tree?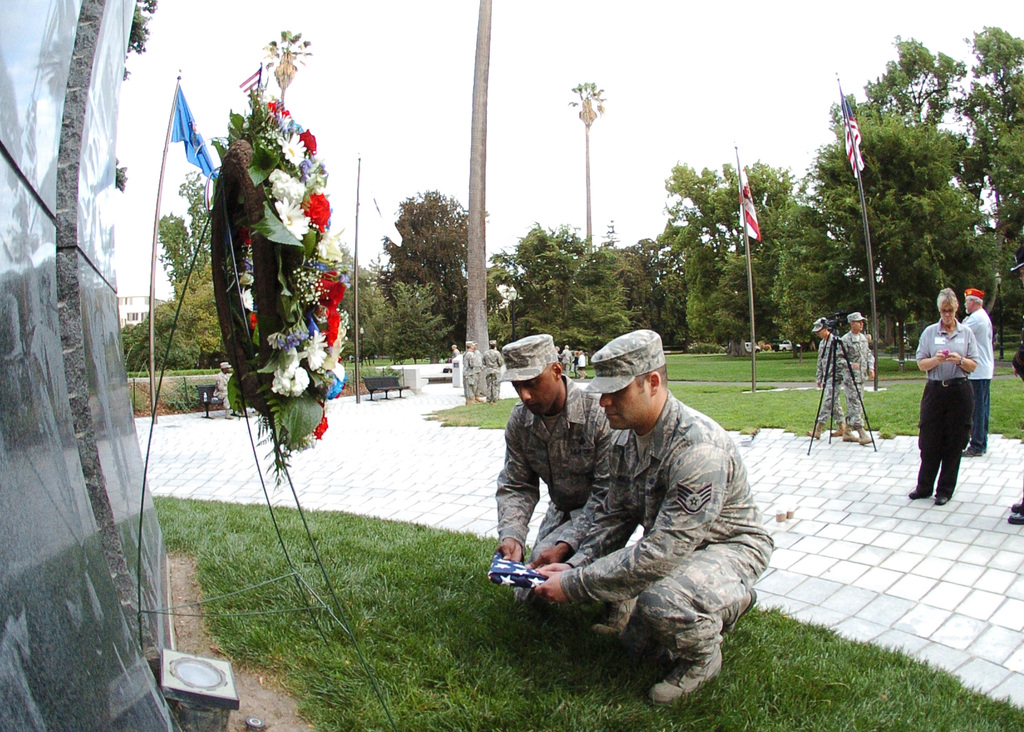
x1=156, y1=250, x2=225, y2=365
